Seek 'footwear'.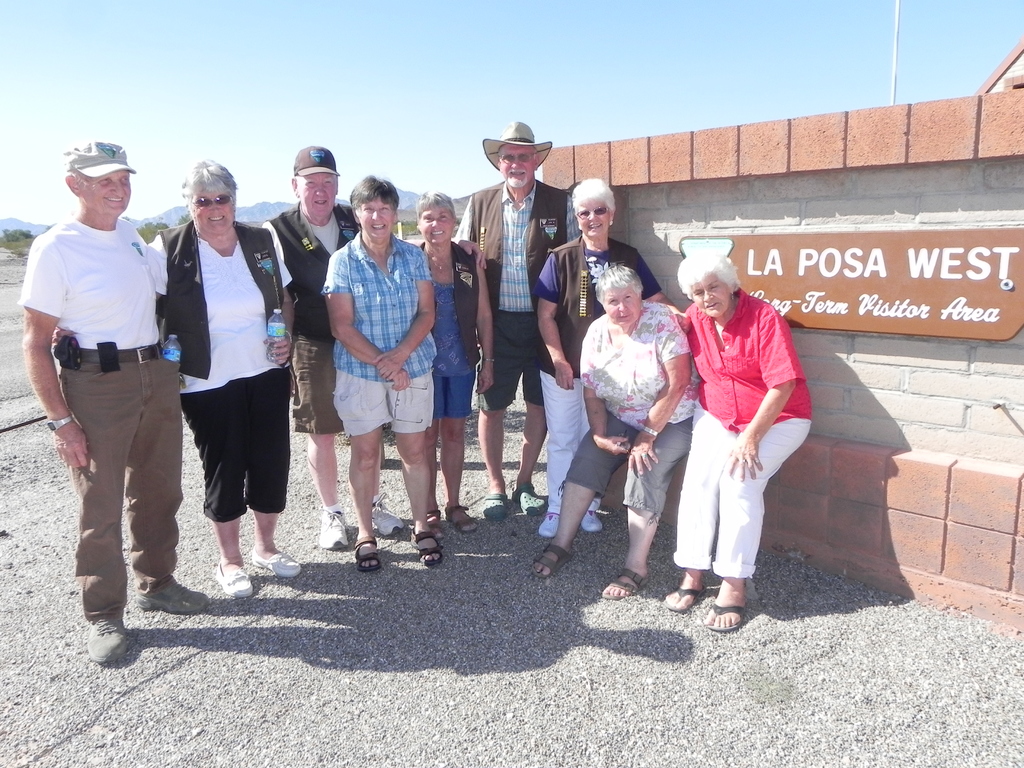
left=136, top=582, right=212, bottom=609.
